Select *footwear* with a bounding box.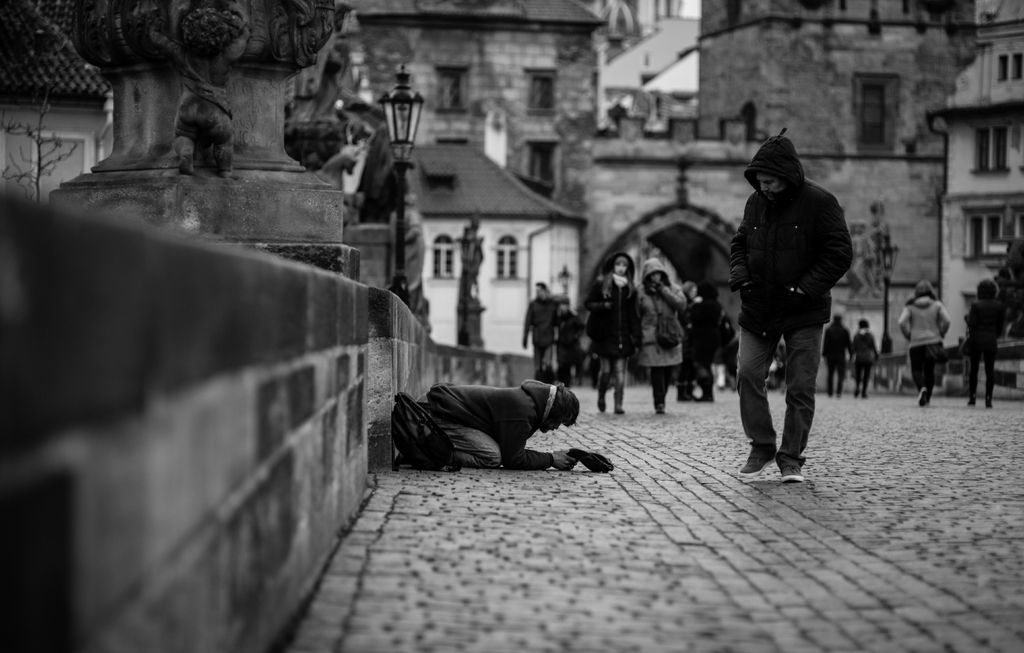
region(739, 447, 773, 476).
